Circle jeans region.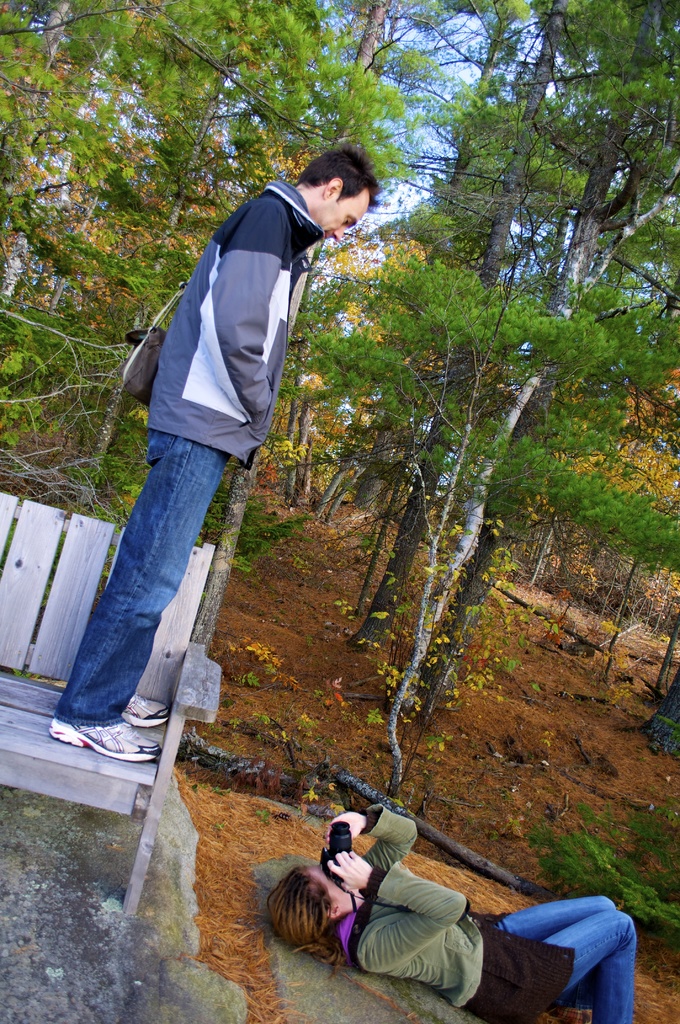
Region: 493, 893, 635, 1023.
